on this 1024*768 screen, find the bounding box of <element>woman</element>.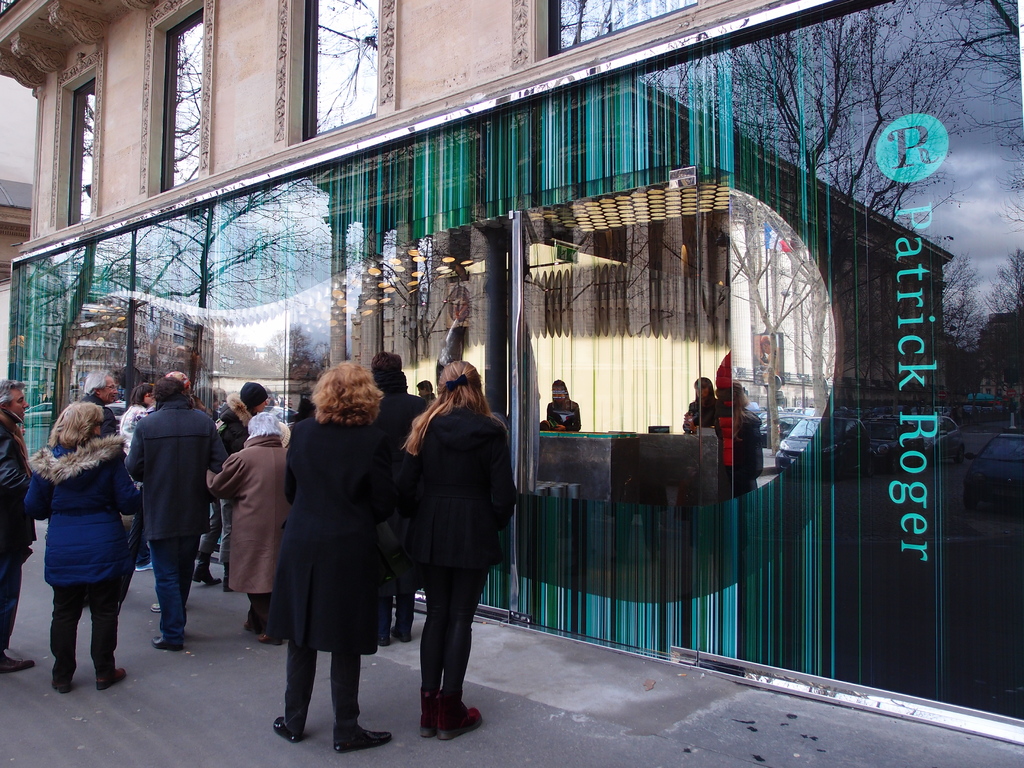
Bounding box: l=260, t=358, r=393, b=752.
